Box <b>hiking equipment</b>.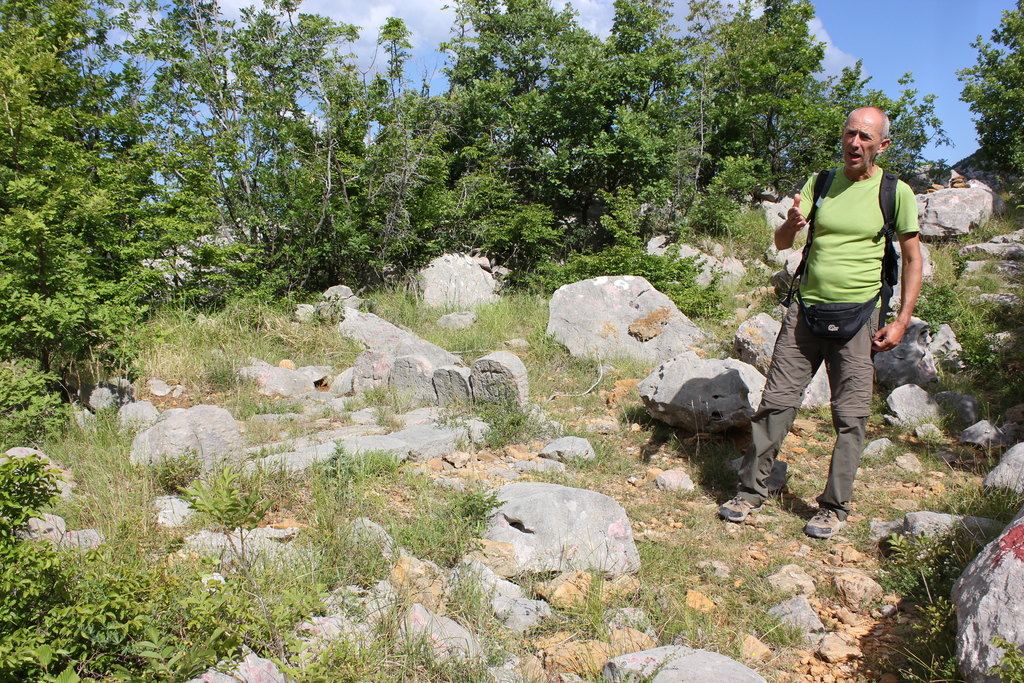
[716, 493, 772, 522].
